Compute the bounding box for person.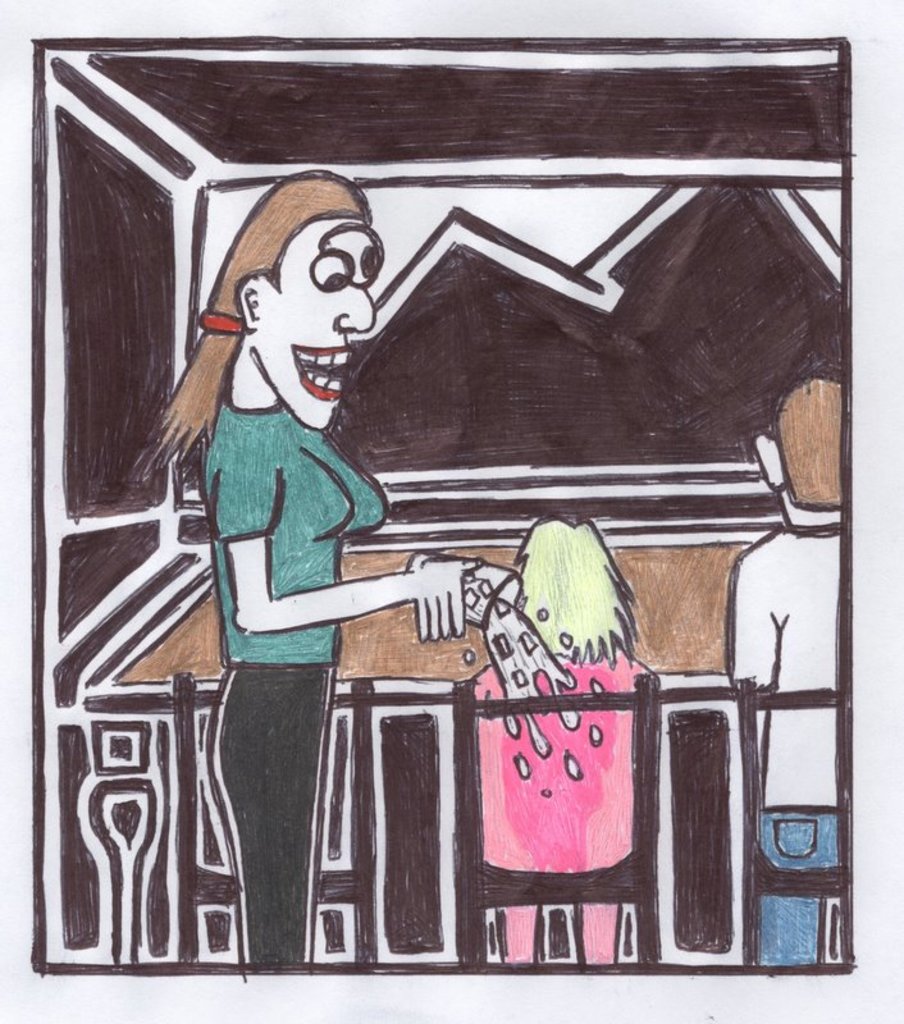
bbox(474, 512, 657, 968).
